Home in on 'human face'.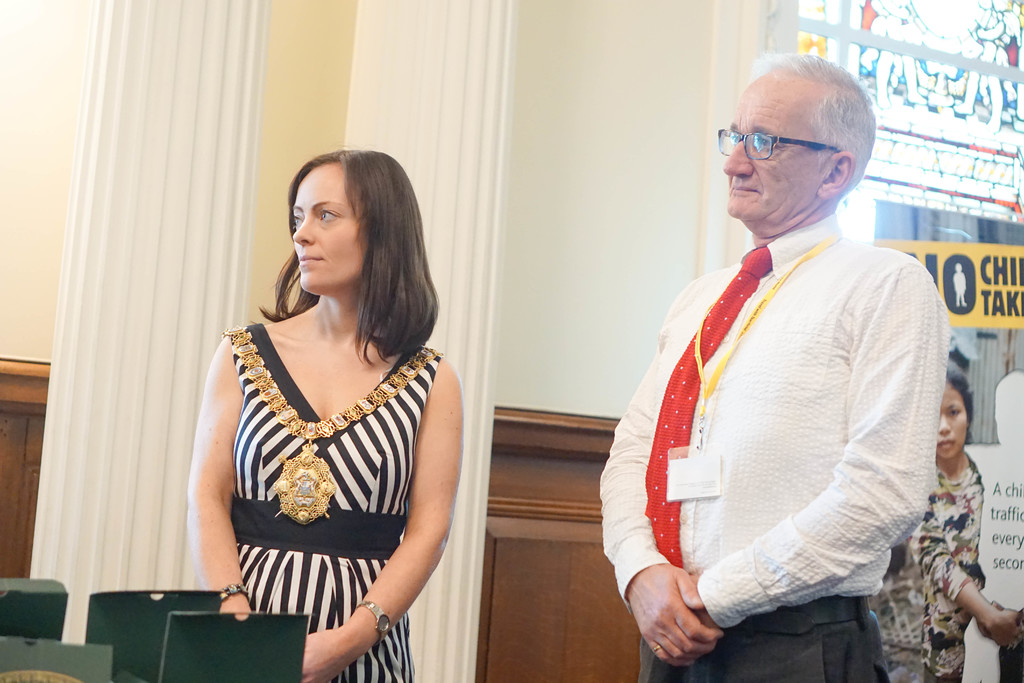
Homed in at <box>289,162,365,291</box>.
